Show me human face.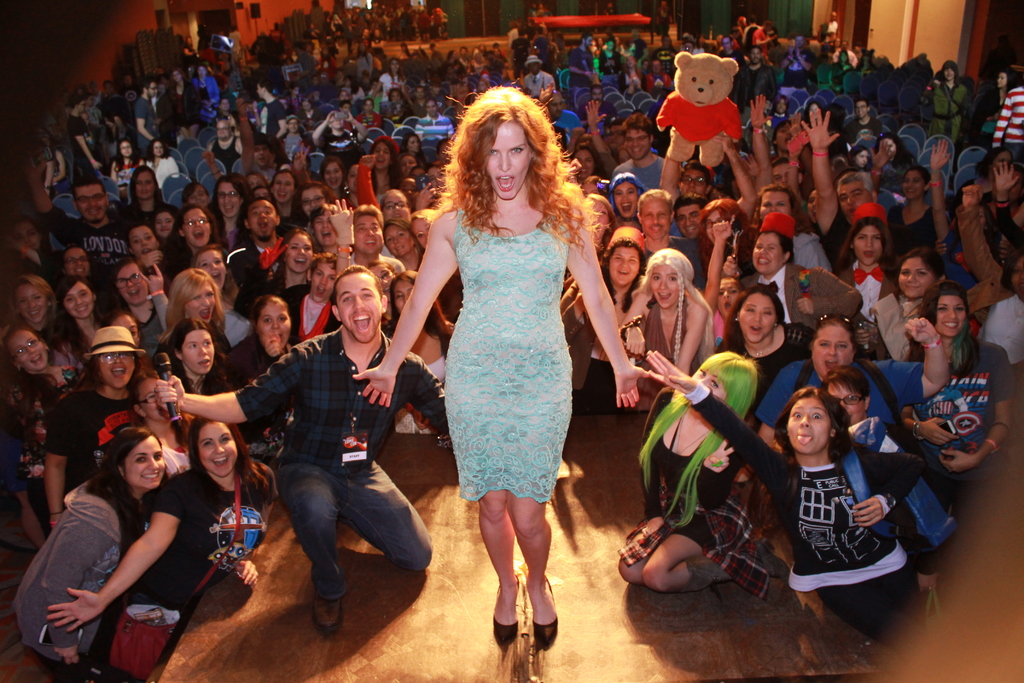
human face is here: left=739, top=293, right=778, bottom=343.
